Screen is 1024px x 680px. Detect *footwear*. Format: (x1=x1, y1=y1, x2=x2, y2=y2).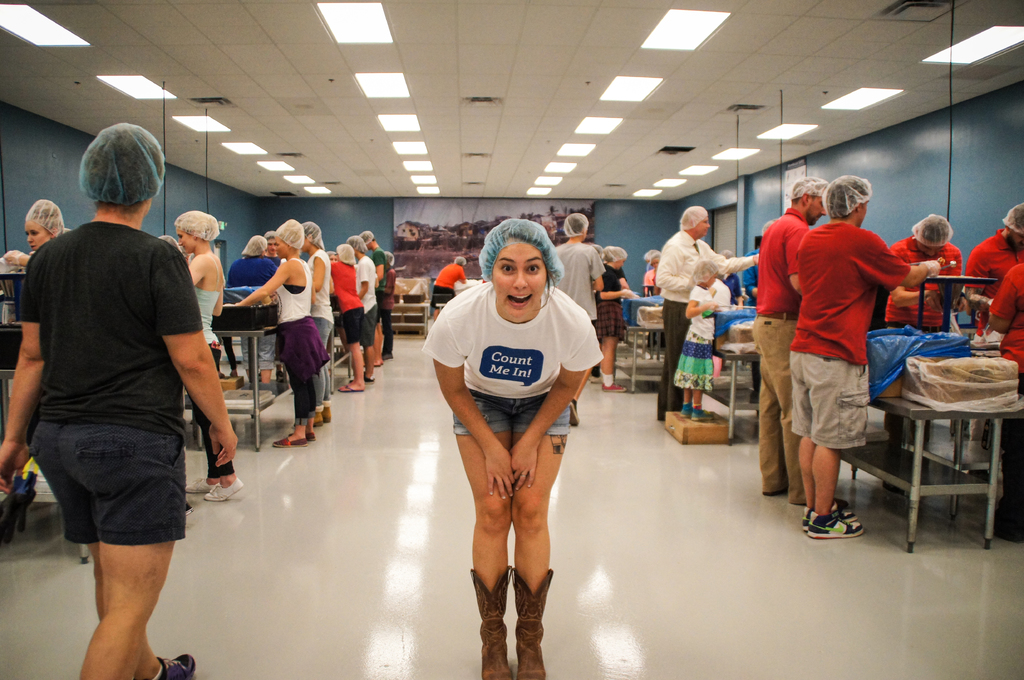
(x1=383, y1=353, x2=391, y2=360).
